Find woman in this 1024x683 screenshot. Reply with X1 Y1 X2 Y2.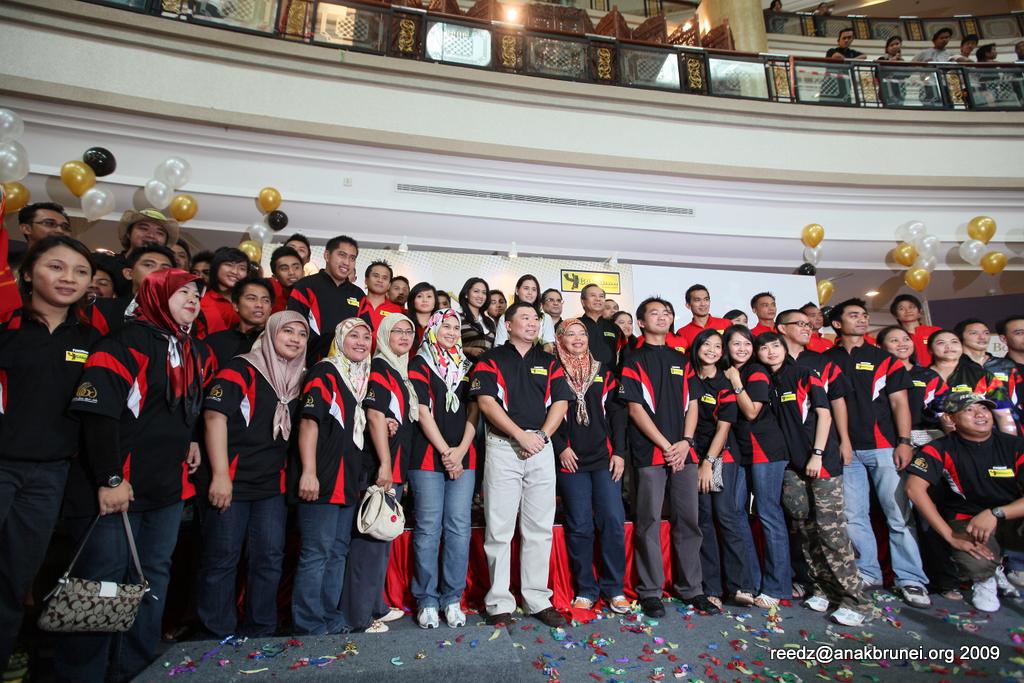
0 239 145 659.
